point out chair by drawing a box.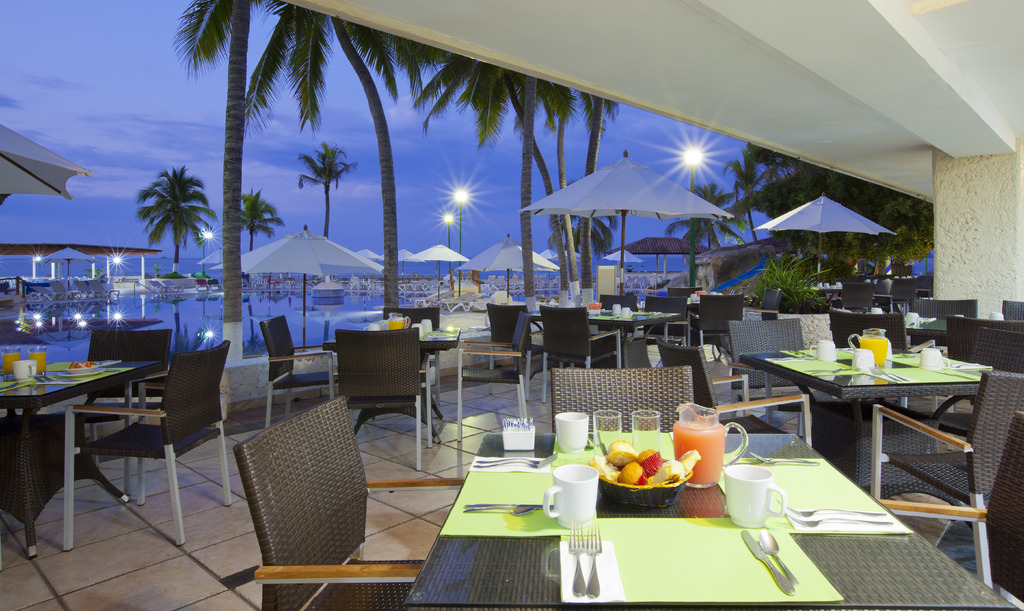
<box>536,301,619,371</box>.
